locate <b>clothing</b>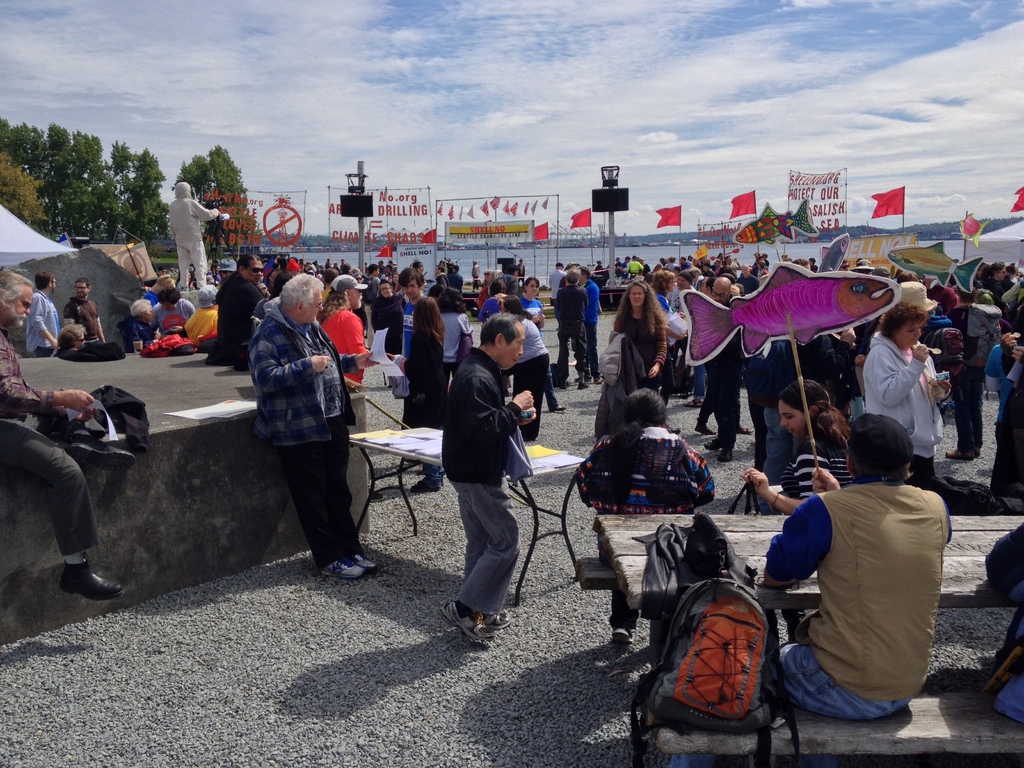
l=35, t=290, r=68, b=358
